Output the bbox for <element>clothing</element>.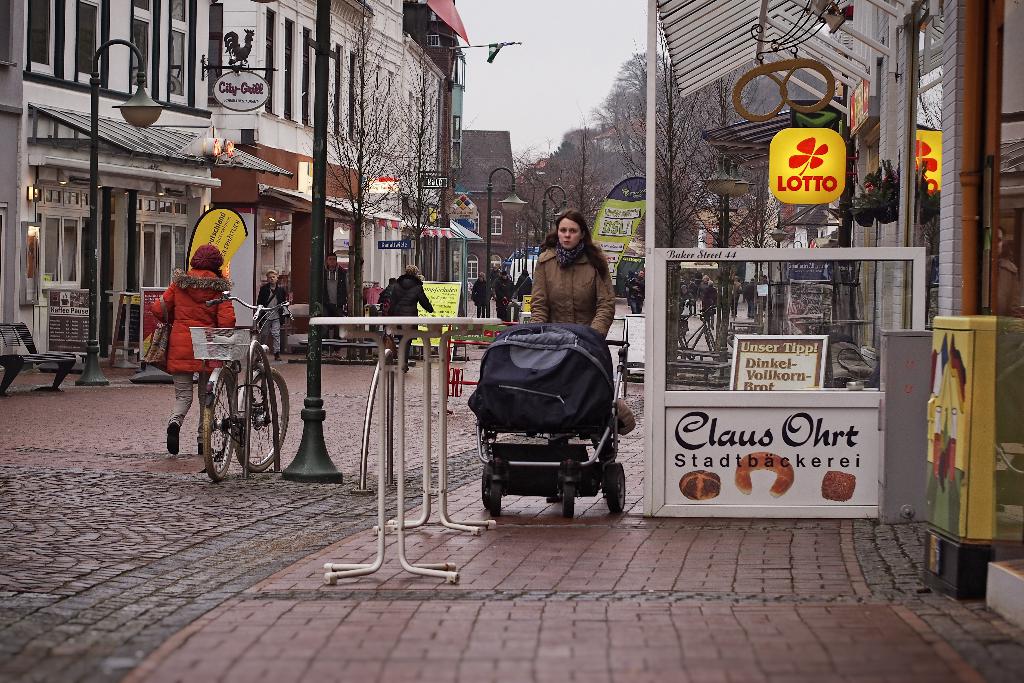
[x1=189, y1=243, x2=223, y2=272].
